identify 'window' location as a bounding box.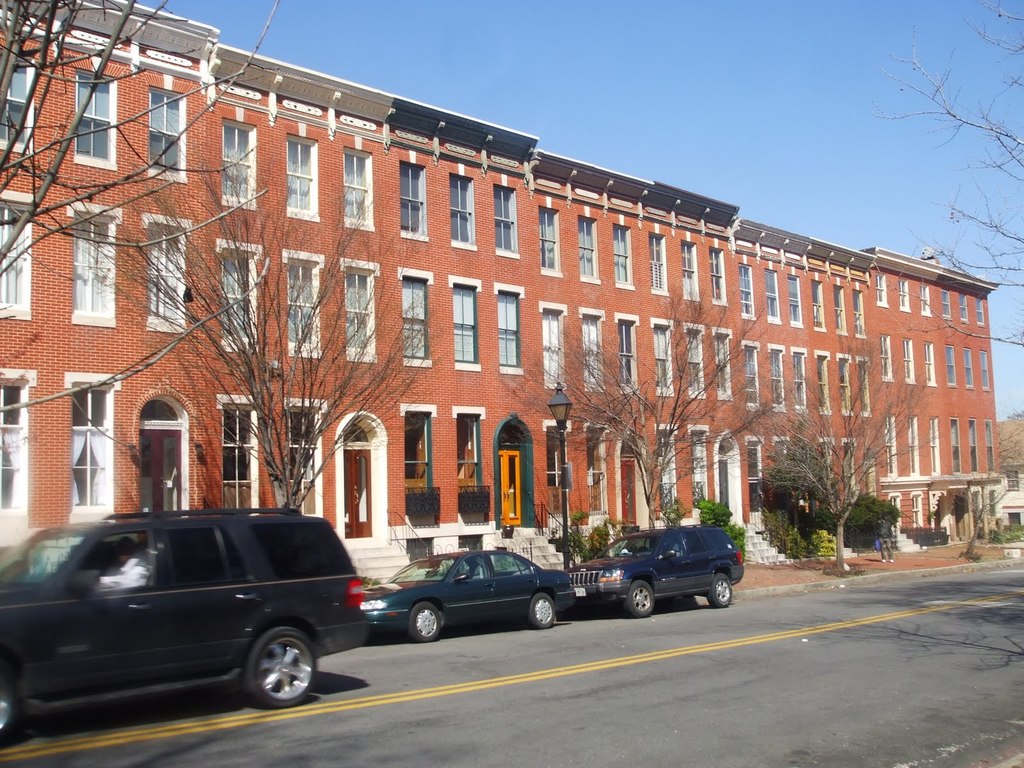
x1=539 y1=205 x2=568 y2=277.
